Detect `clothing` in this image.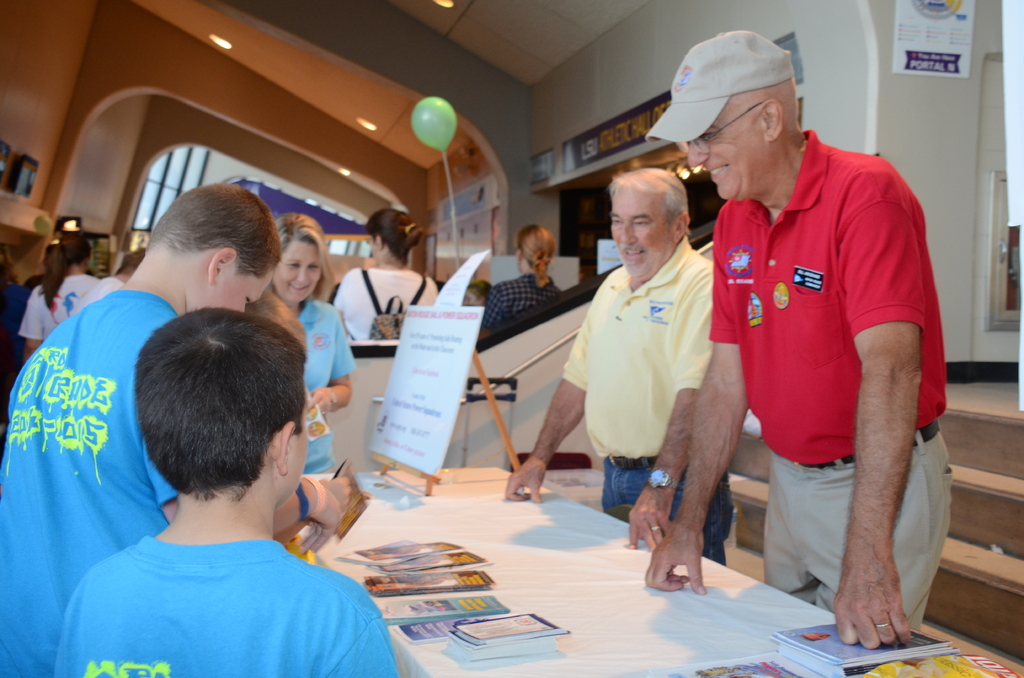
Detection: (left=71, top=499, right=371, bottom=661).
